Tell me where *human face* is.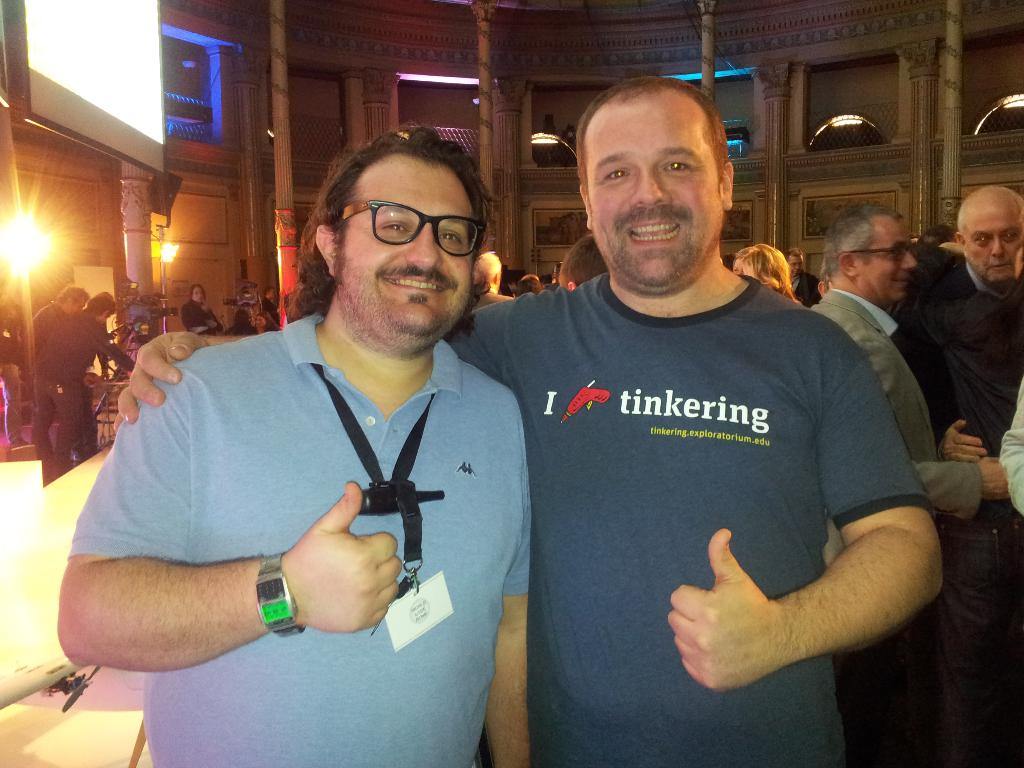
*human face* is at bbox=(76, 299, 83, 311).
